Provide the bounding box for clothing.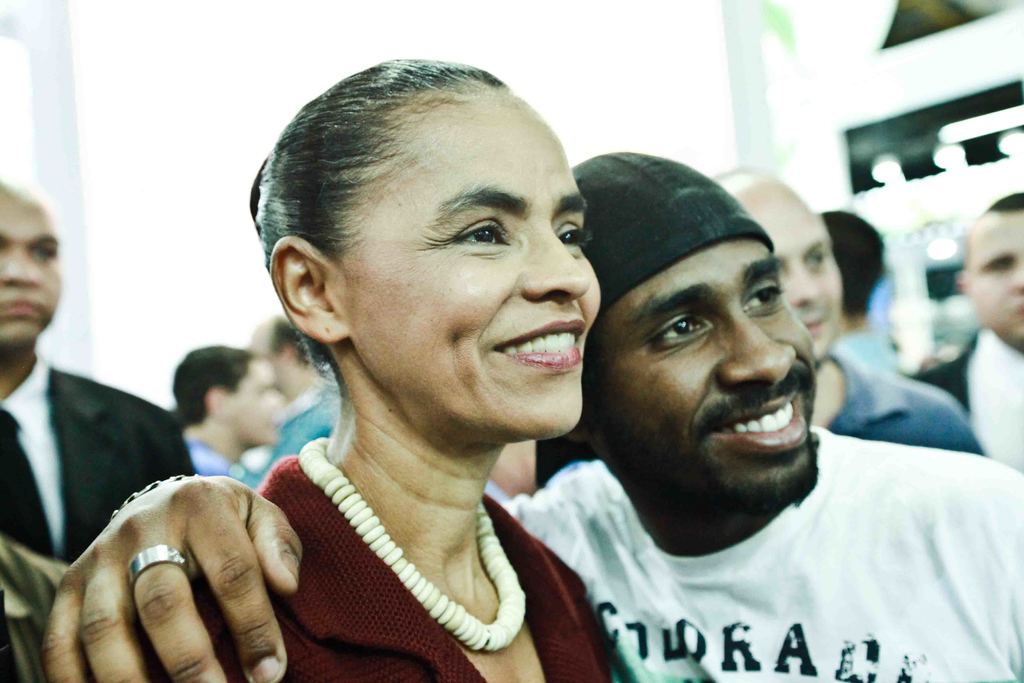
crop(813, 352, 982, 445).
